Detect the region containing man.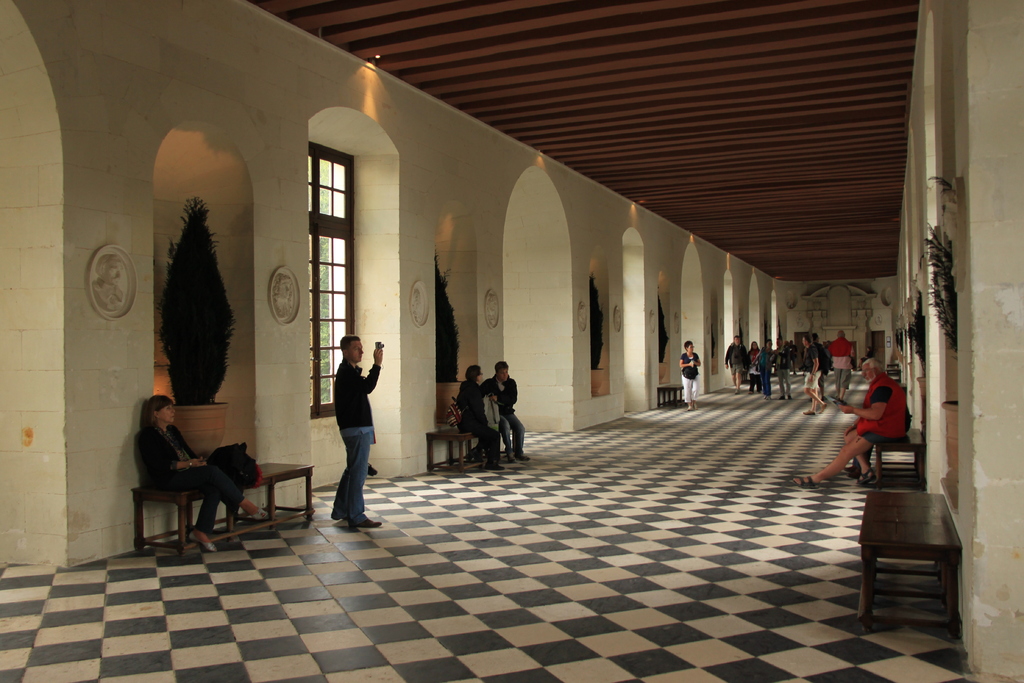
select_region(330, 332, 384, 525).
